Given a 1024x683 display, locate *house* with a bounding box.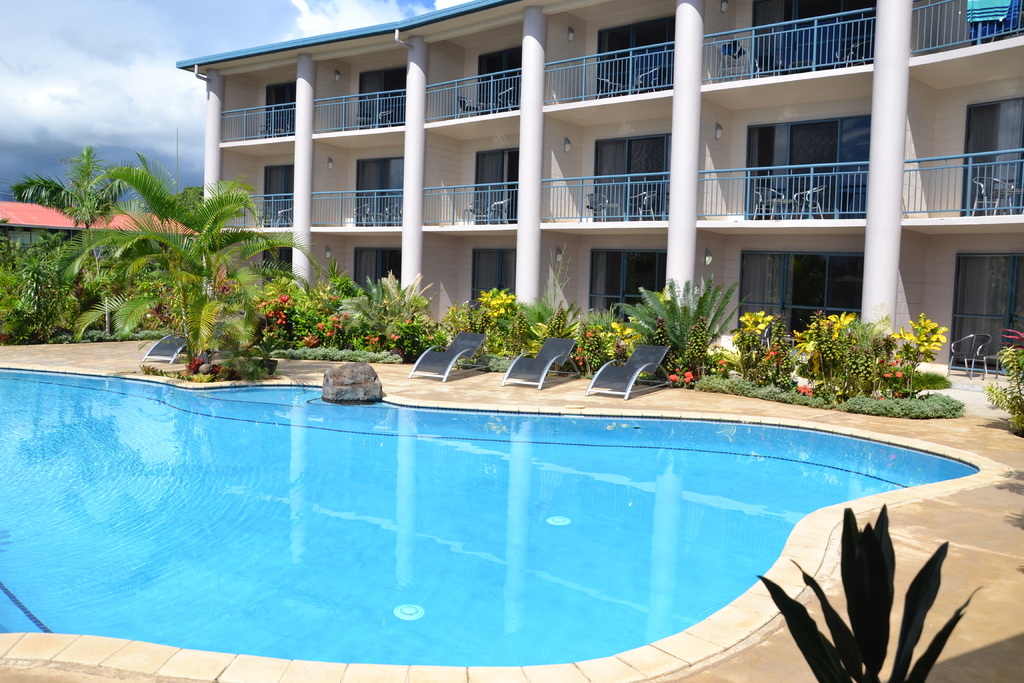
Located: [0, 195, 203, 304].
